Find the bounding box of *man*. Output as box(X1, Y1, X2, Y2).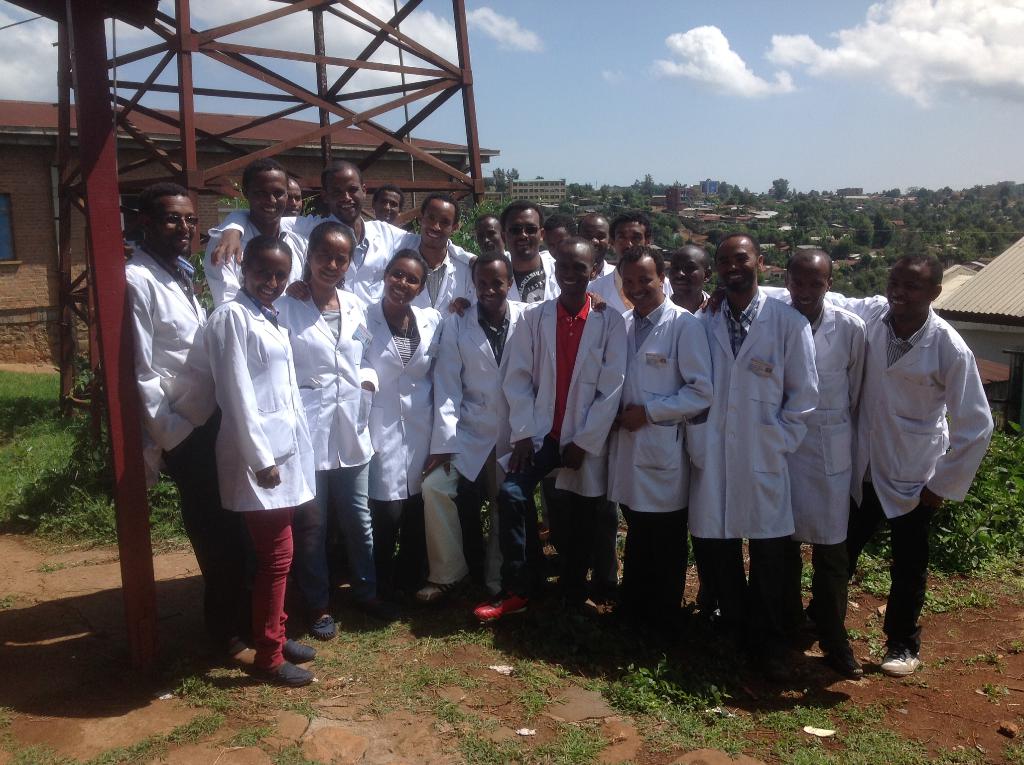
box(391, 192, 467, 315).
